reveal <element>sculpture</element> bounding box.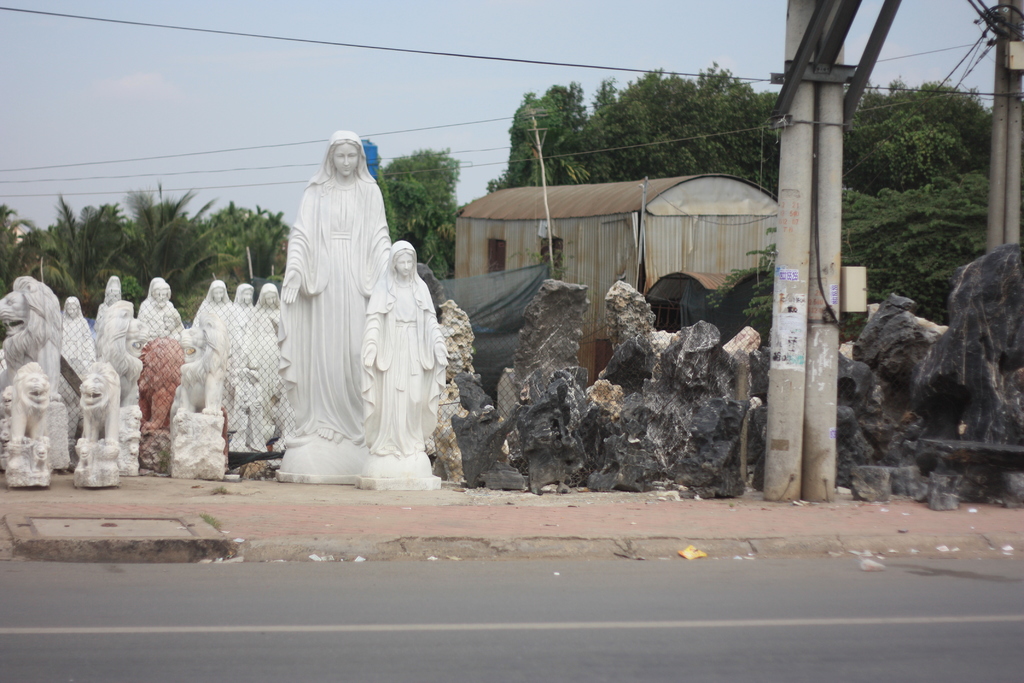
Revealed: (223,276,283,452).
